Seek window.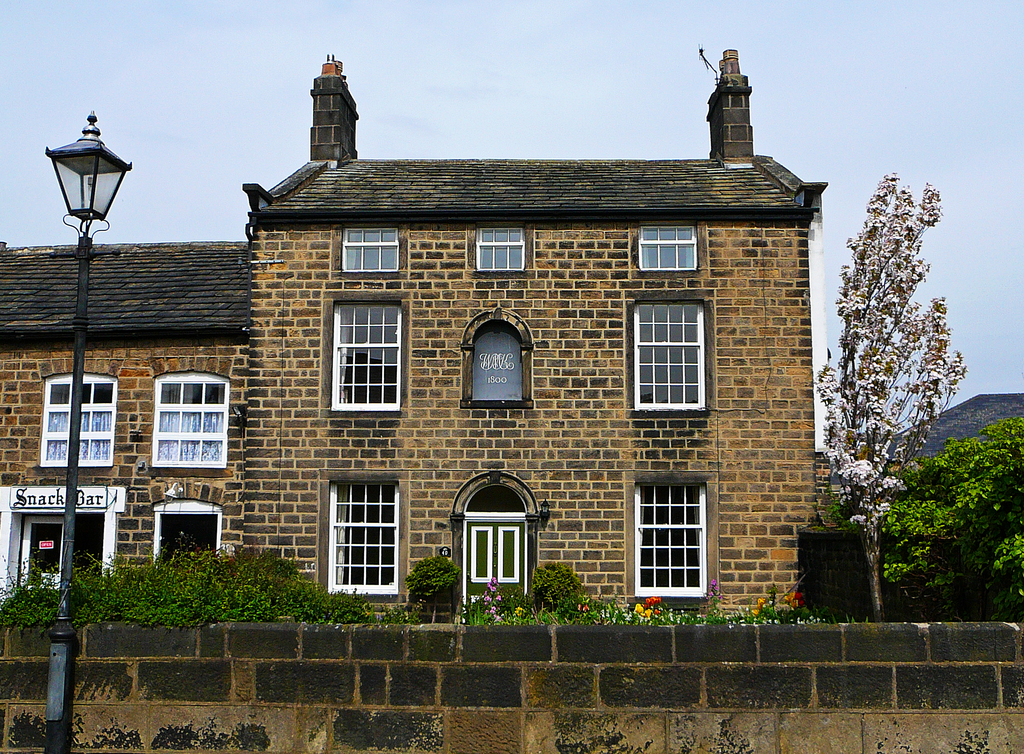
[x1=38, y1=369, x2=118, y2=467].
